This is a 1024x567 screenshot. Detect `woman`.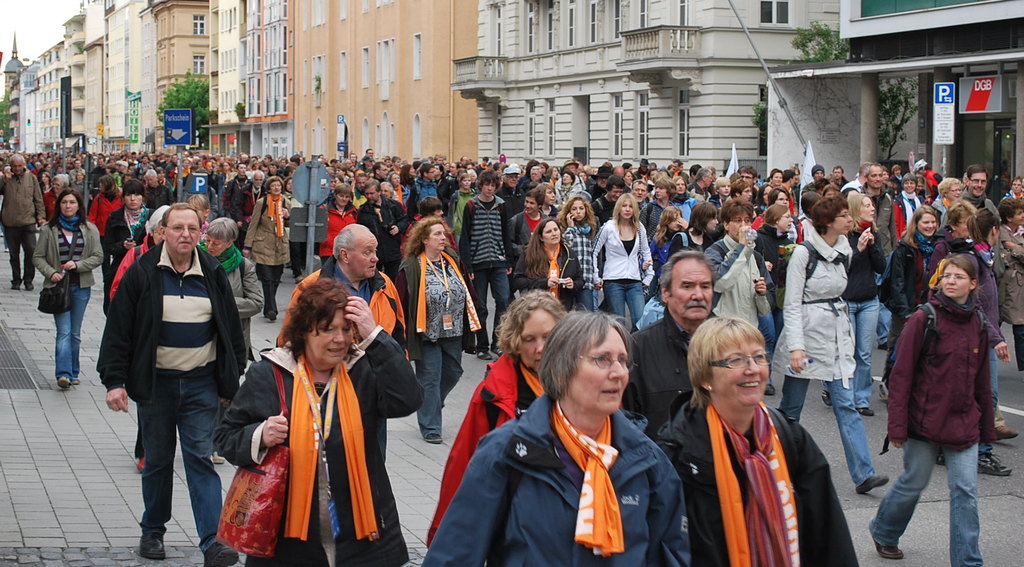
box(814, 177, 829, 194).
